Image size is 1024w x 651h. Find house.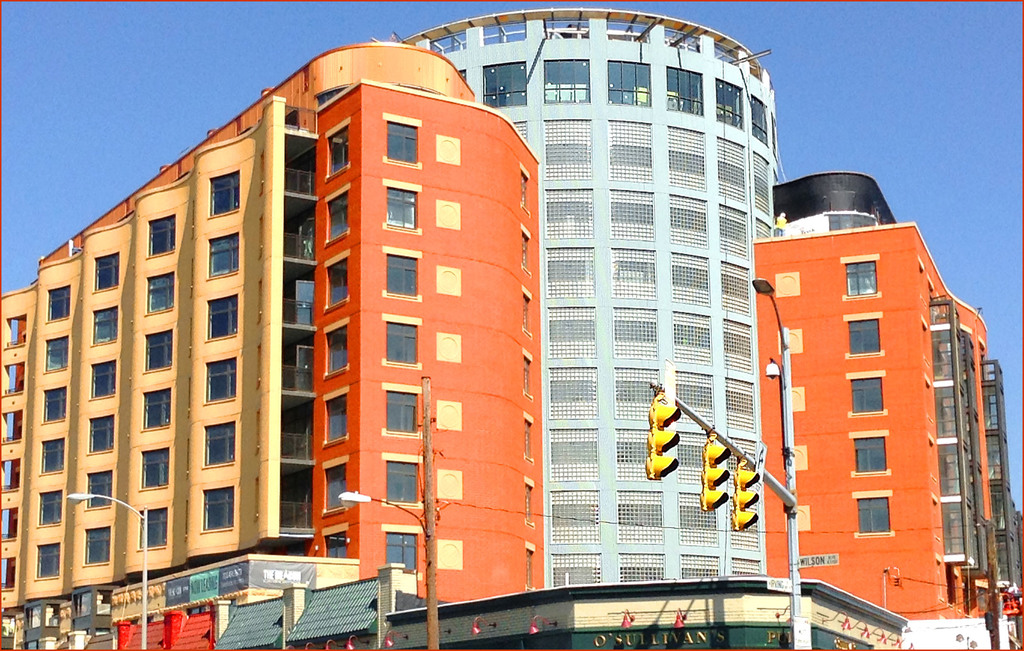
<region>4, 80, 282, 549</region>.
